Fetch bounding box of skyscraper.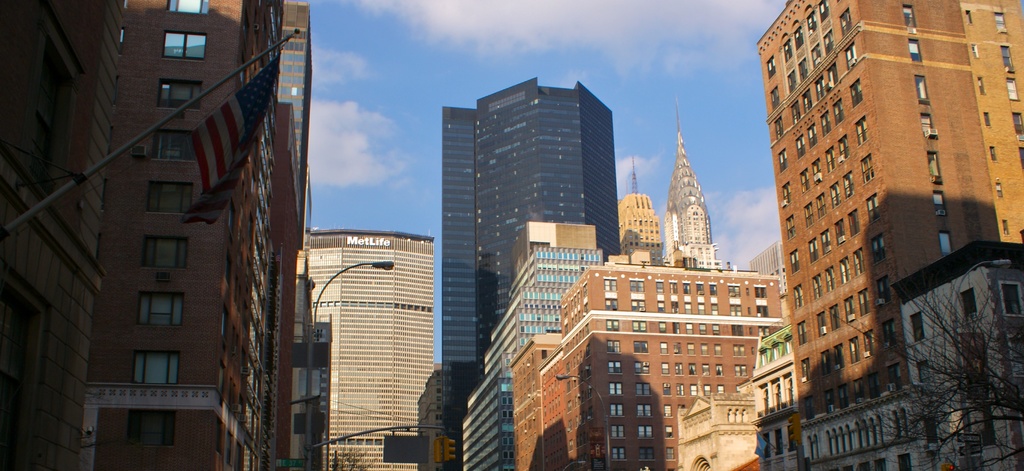
Bbox: (0,0,317,469).
